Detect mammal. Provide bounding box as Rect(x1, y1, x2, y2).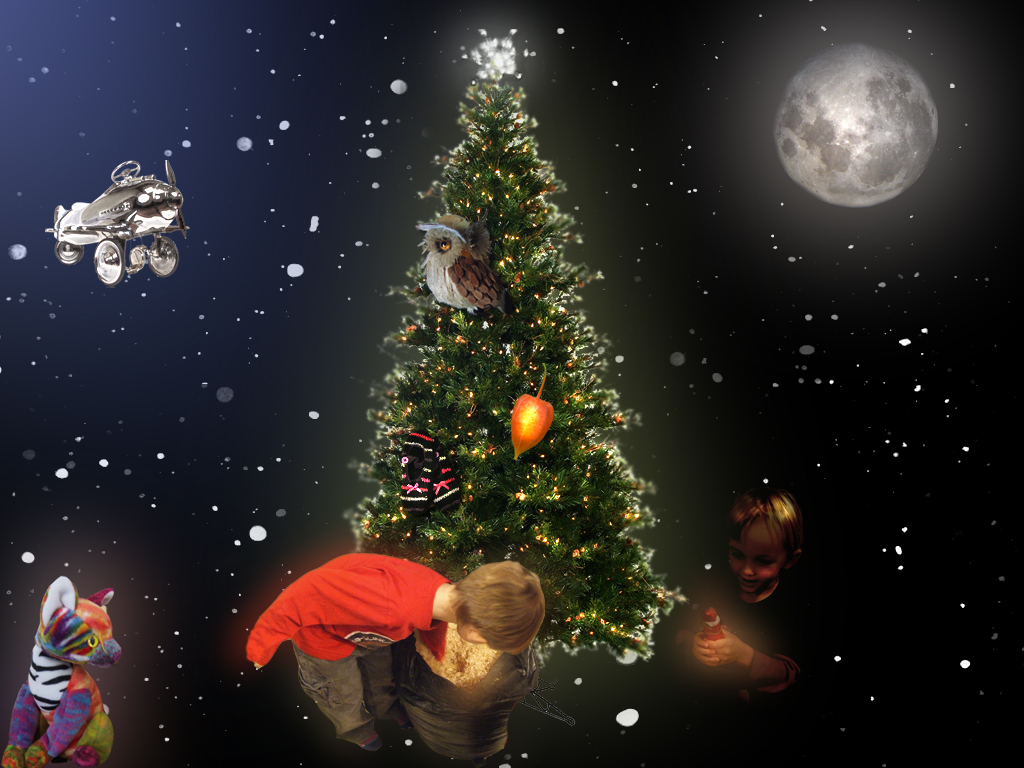
Rect(668, 497, 808, 698).
